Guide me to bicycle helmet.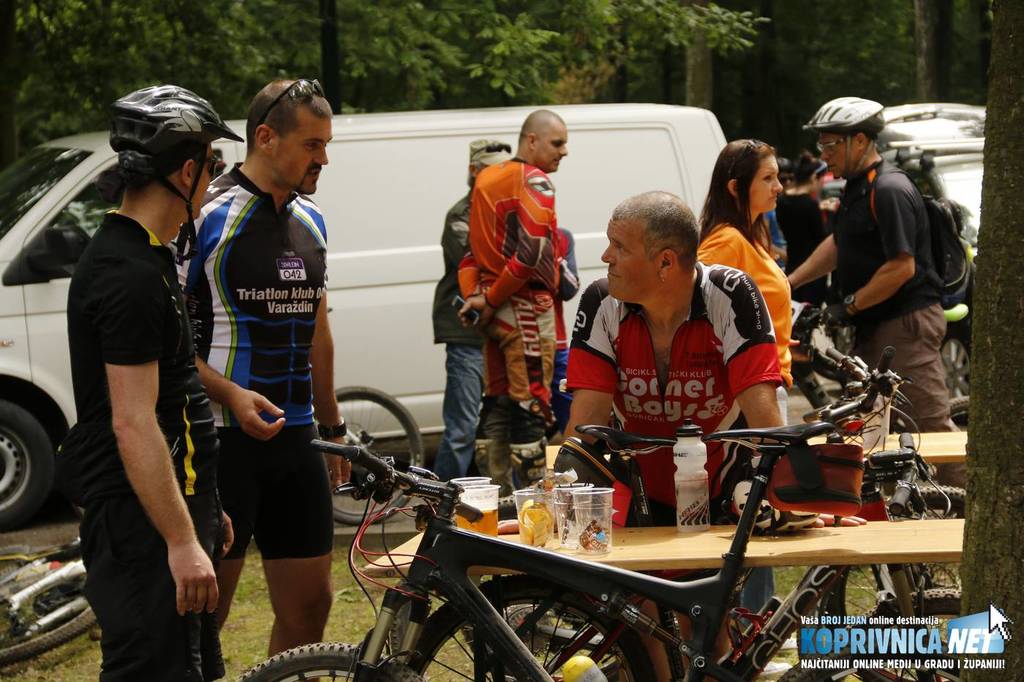
Guidance: <box>805,98,879,177</box>.
